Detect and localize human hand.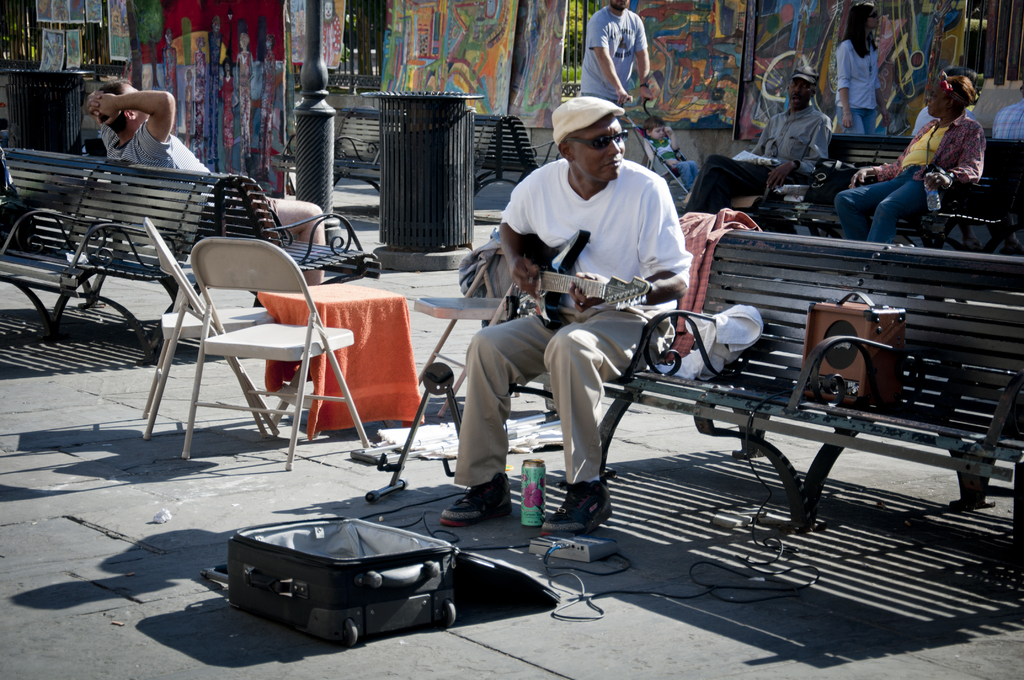
Localized at select_region(766, 163, 796, 191).
